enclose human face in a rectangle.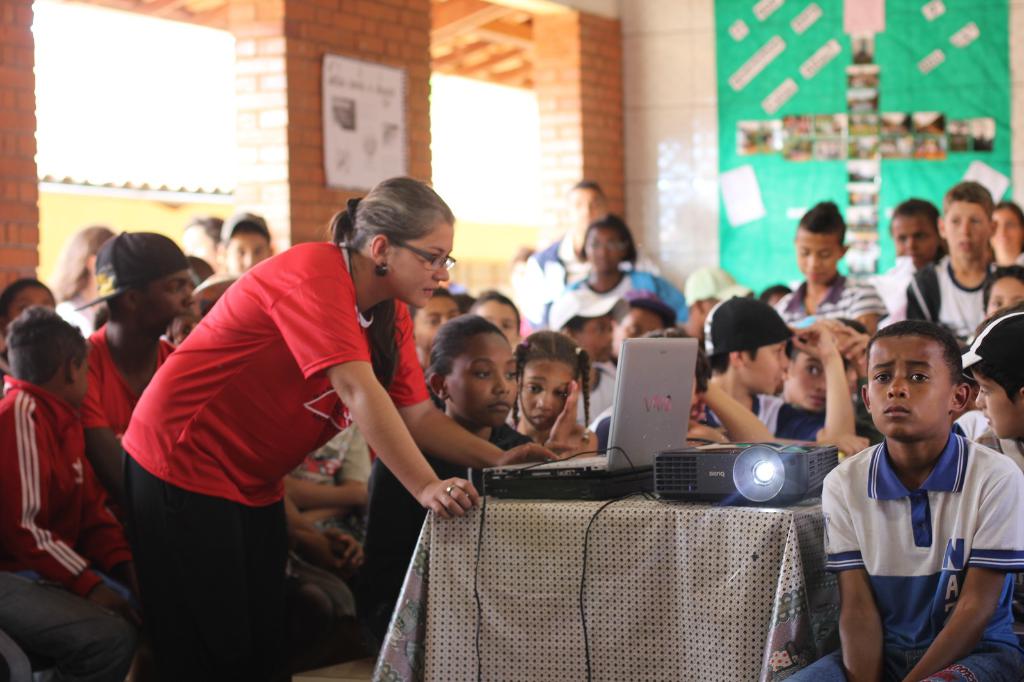
pyautogui.locateOnScreen(224, 230, 268, 274).
